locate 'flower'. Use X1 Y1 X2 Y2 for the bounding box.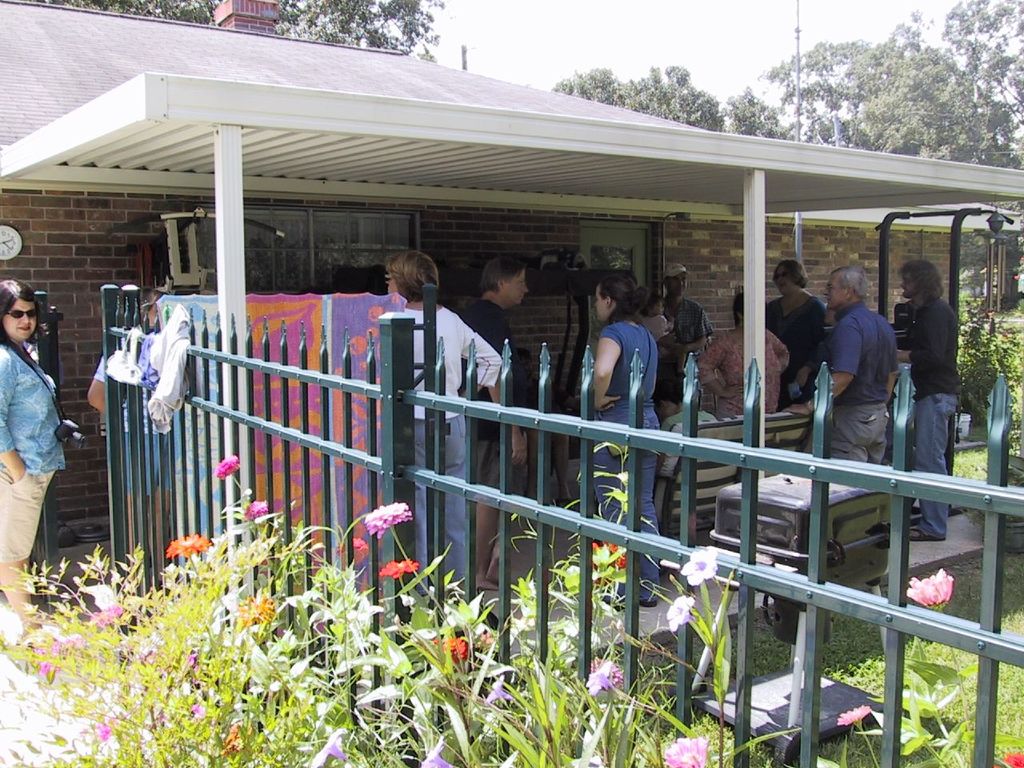
378 558 420 580.
